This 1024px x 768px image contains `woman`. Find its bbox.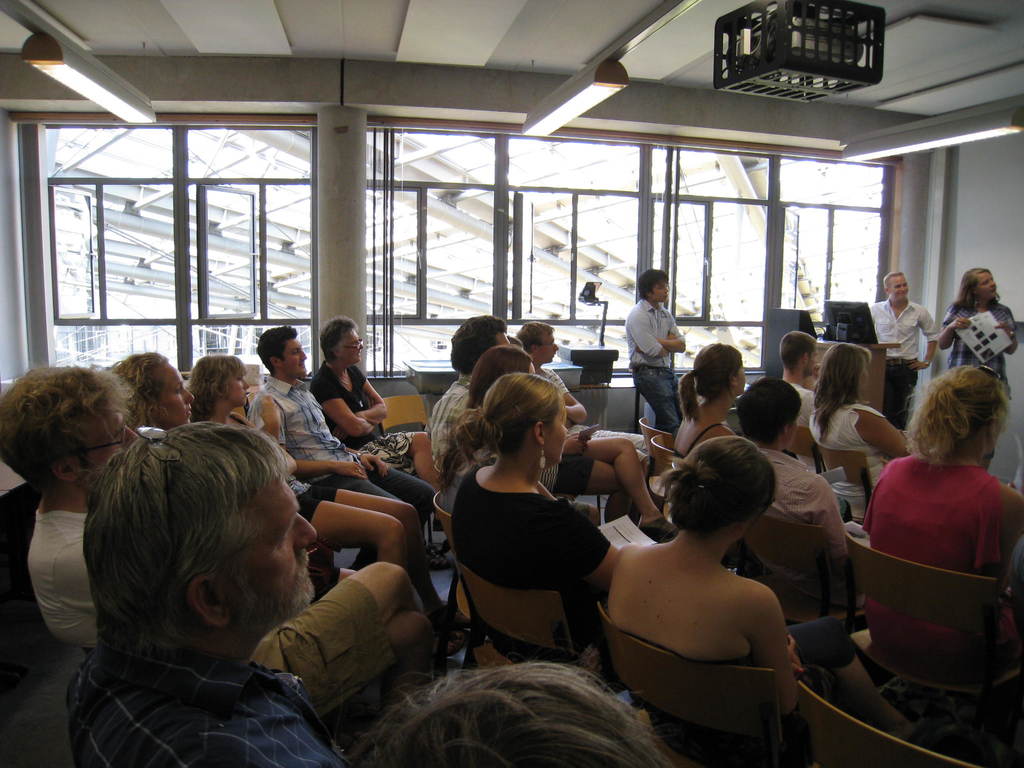
bbox(804, 342, 915, 518).
